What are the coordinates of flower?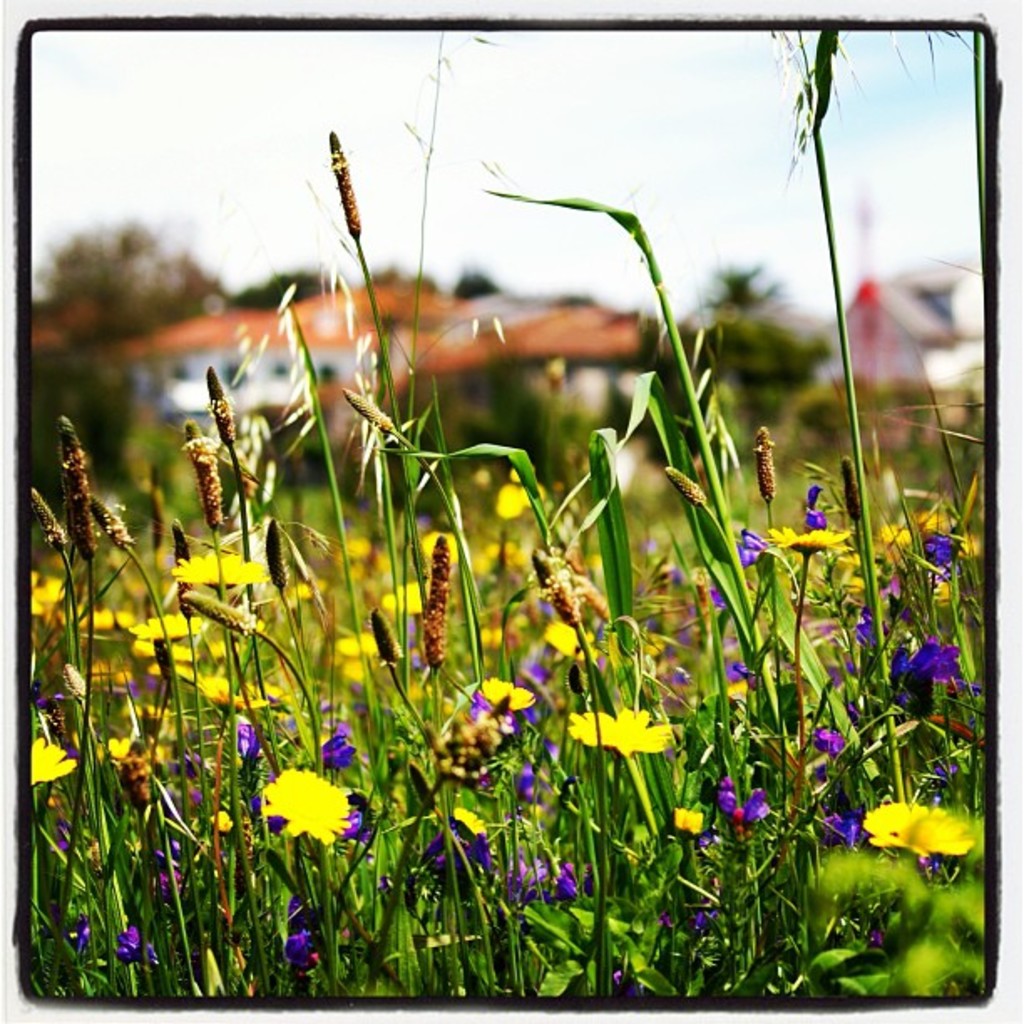
<region>211, 370, 236, 445</region>.
